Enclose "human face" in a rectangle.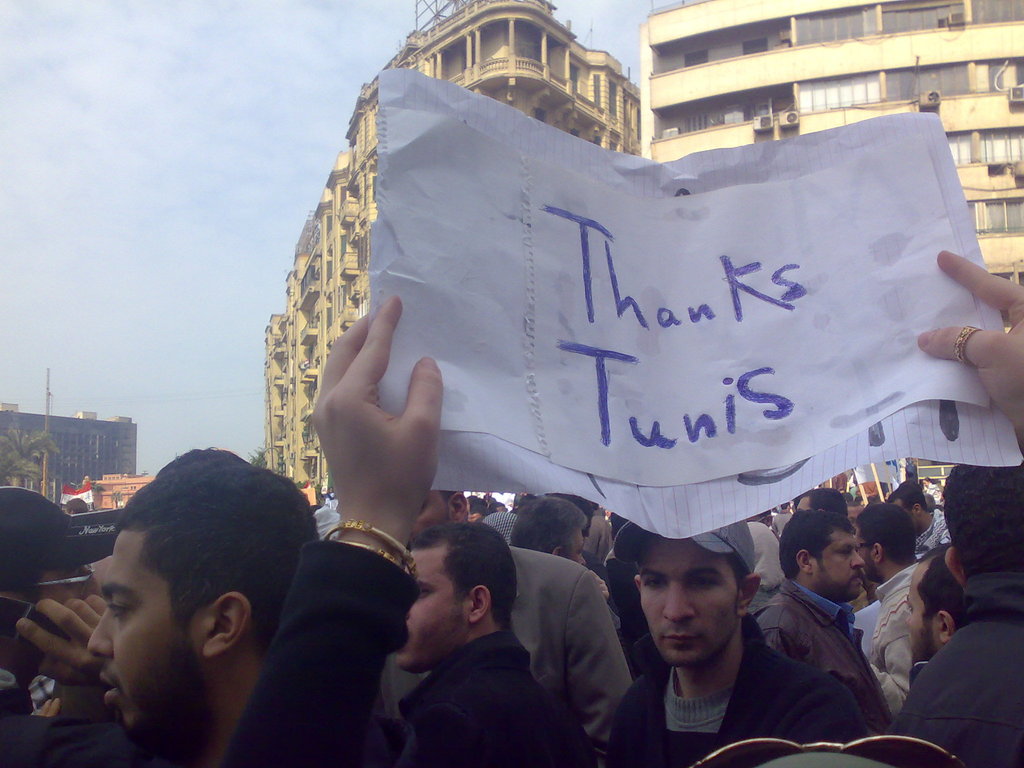
bbox=(84, 522, 198, 756).
